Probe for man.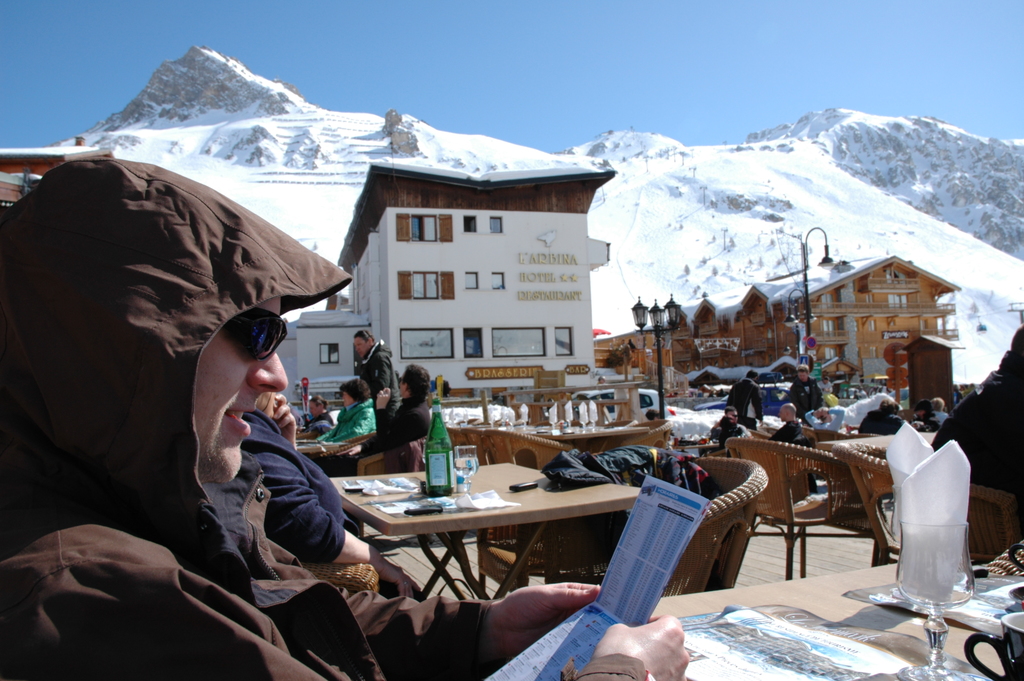
Probe result: 762, 409, 817, 450.
